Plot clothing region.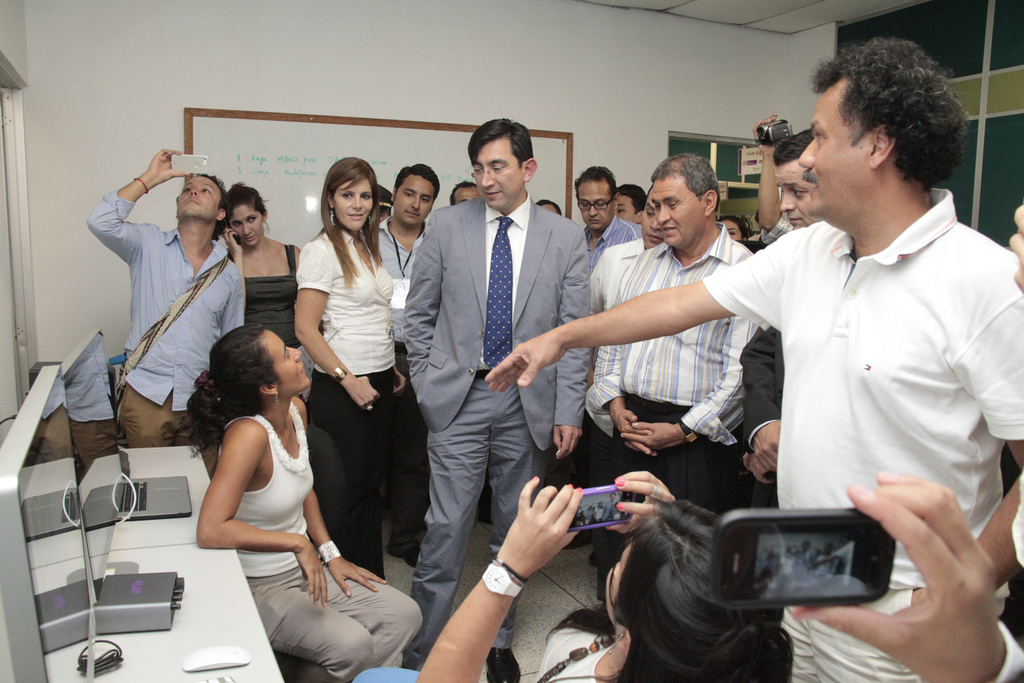
Plotted at x1=583 y1=222 x2=768 y2=486.
